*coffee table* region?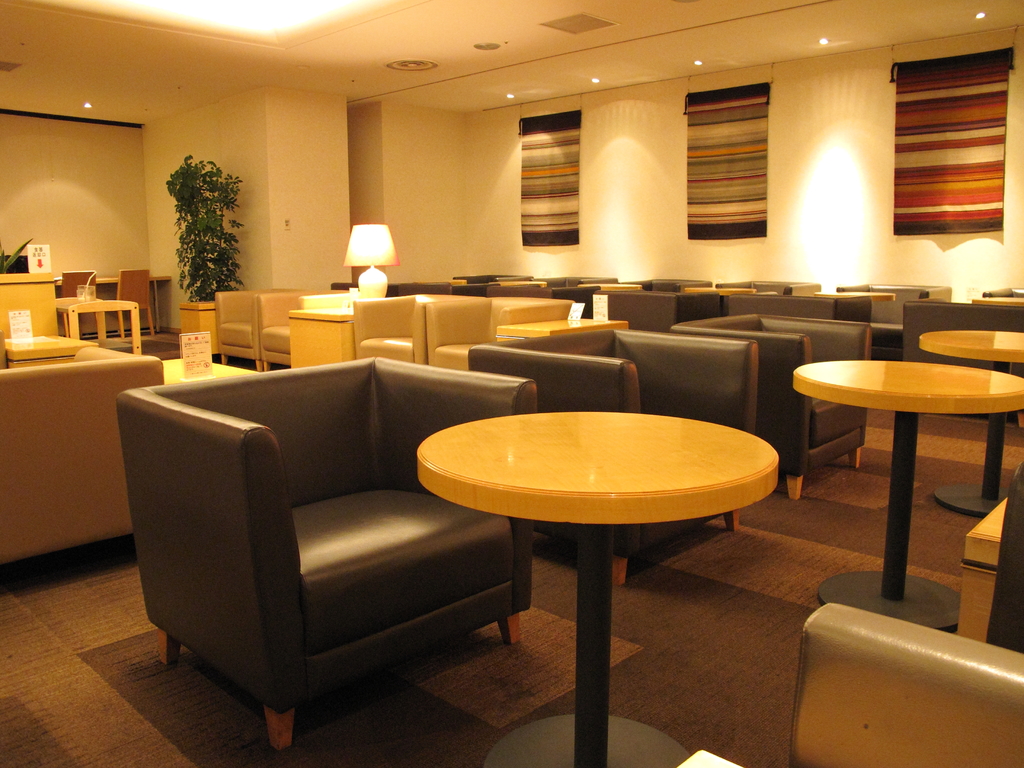
(420,390,782,764)
